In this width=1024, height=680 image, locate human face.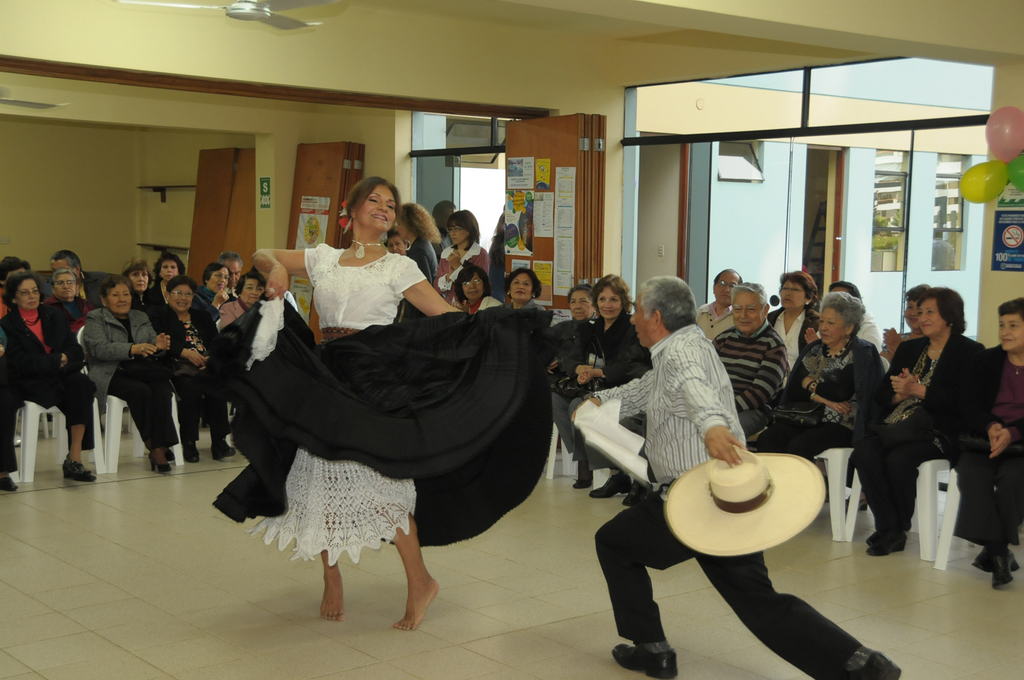
Bounding box: Rect(814, 308, 847, 350).
